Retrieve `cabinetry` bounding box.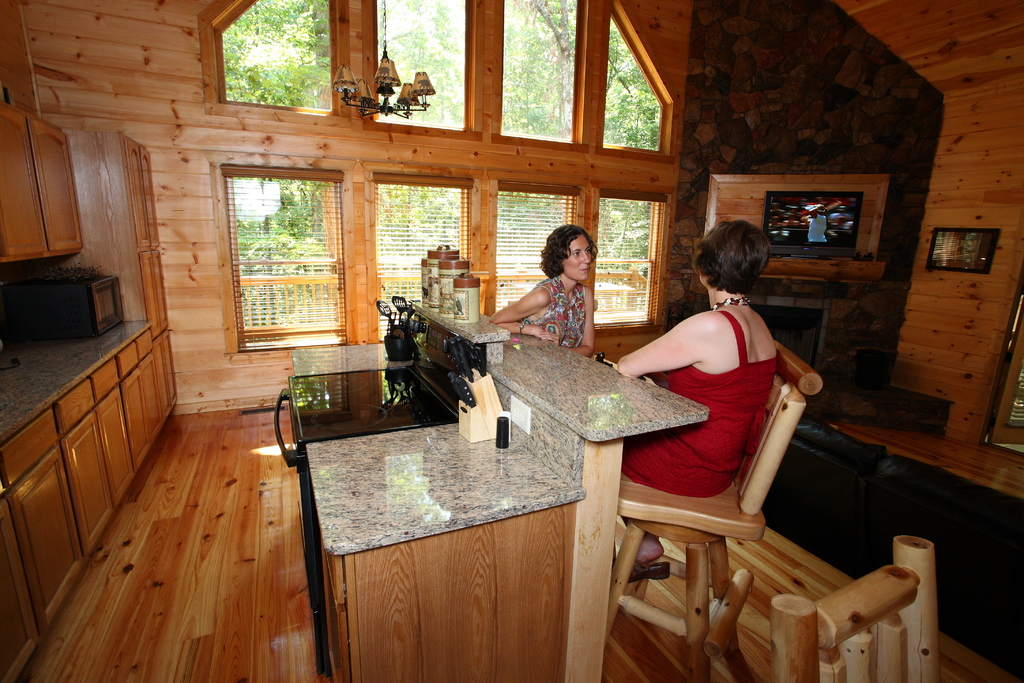
Bounding box: [264,360,629,677].
